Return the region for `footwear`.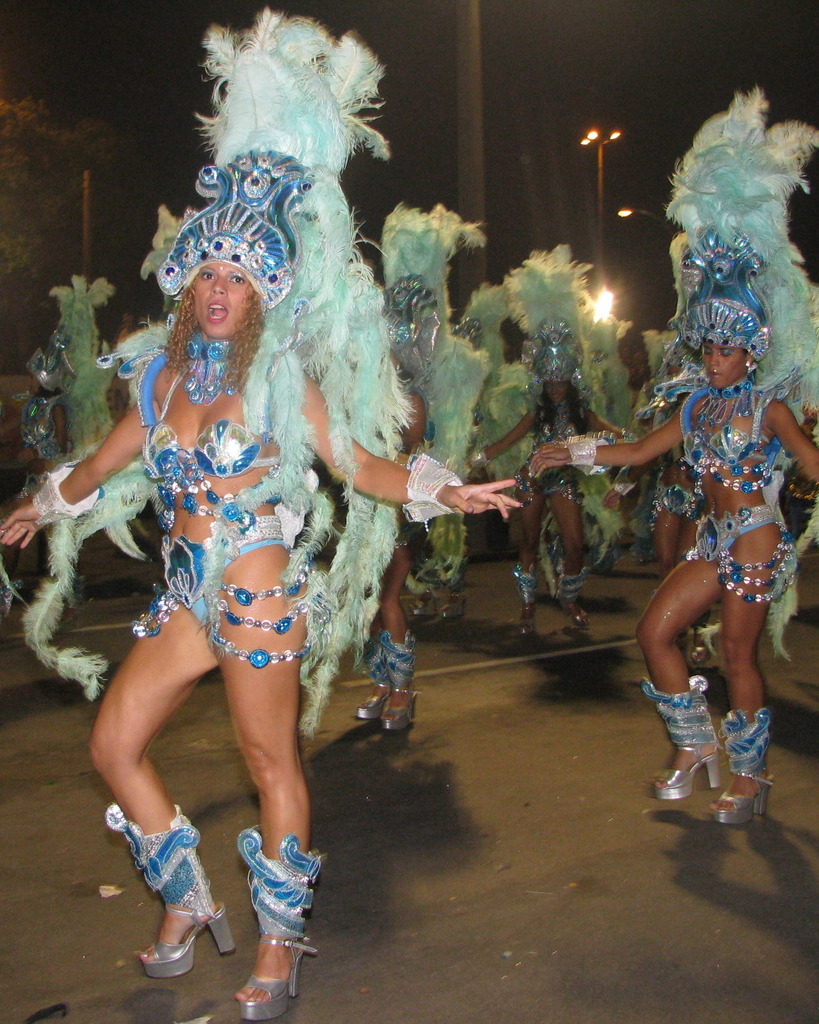
362,676,393,720.
